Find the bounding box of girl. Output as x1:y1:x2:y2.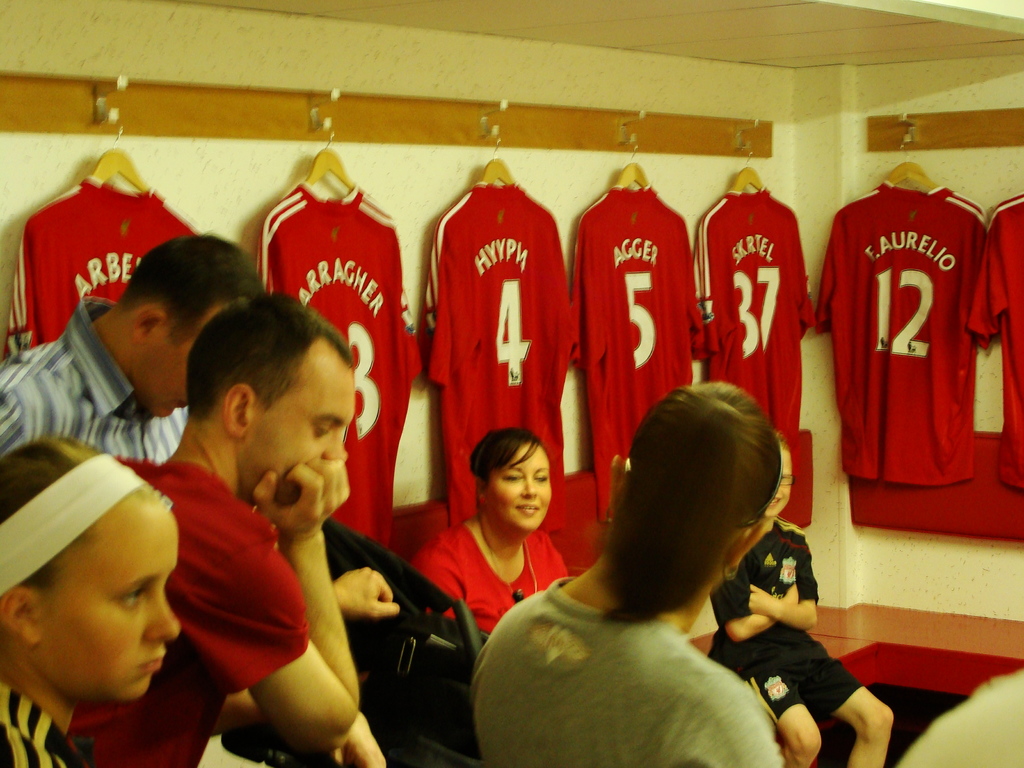
0:436:177:767.
